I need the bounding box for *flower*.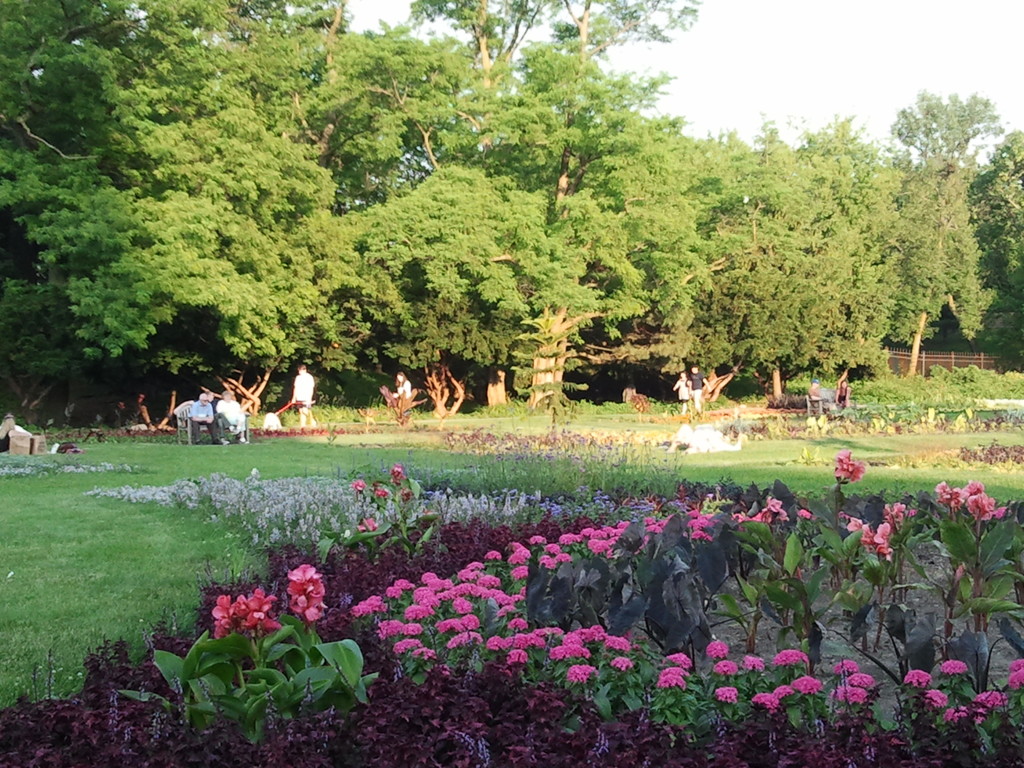
Here it is: <bbox>612, 658, 636, 671</bbox>.
